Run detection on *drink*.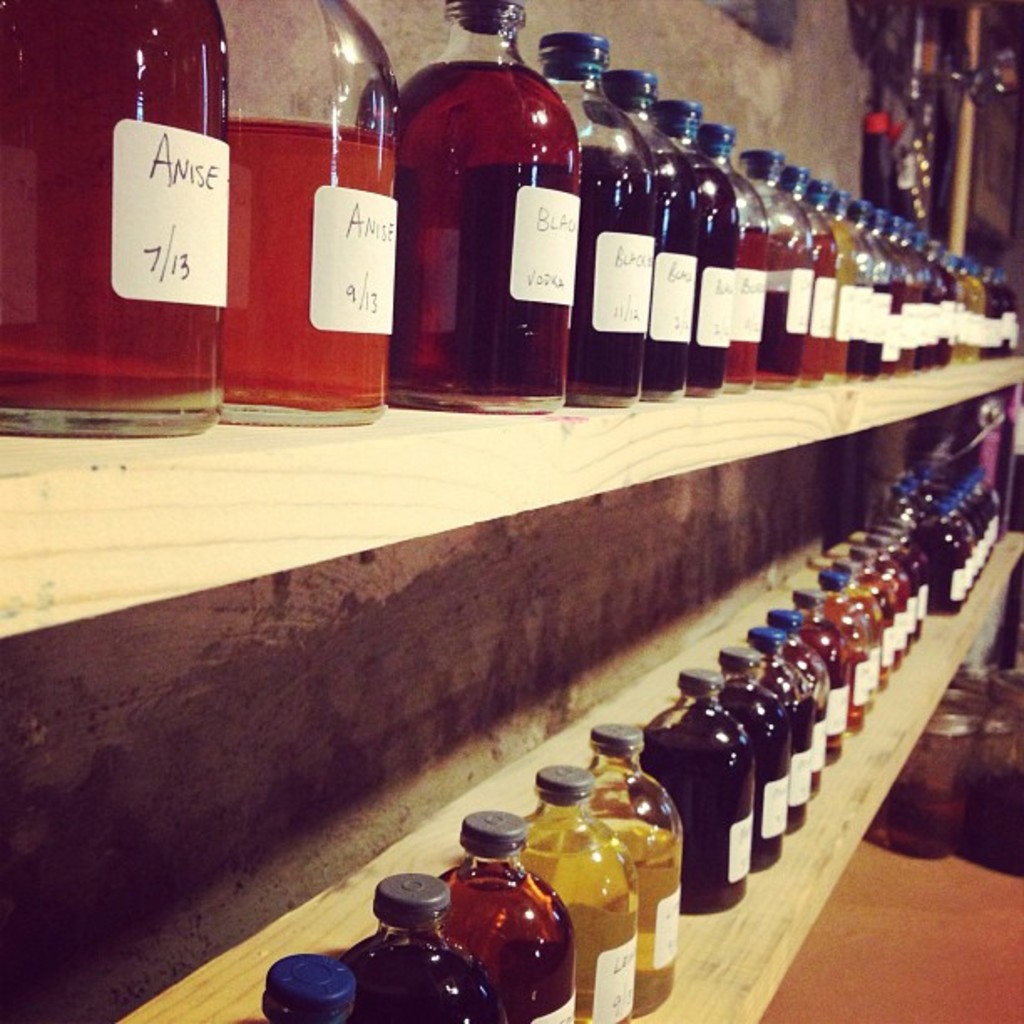
Result: [892, 574, 919, 656].
